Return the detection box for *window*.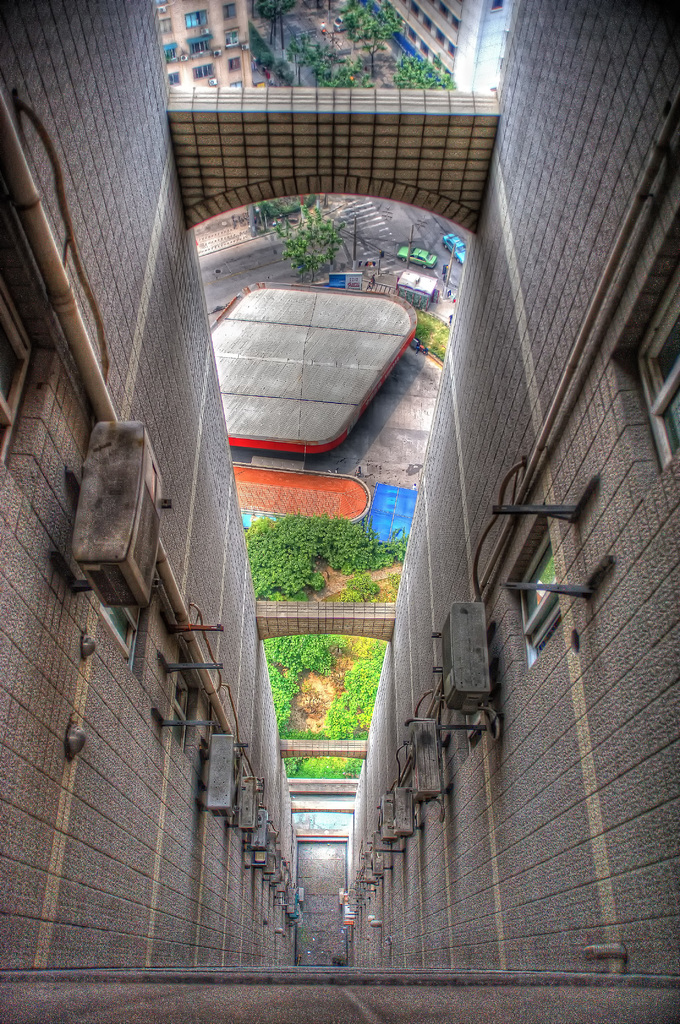
box=[0, 249, 38, 468].
